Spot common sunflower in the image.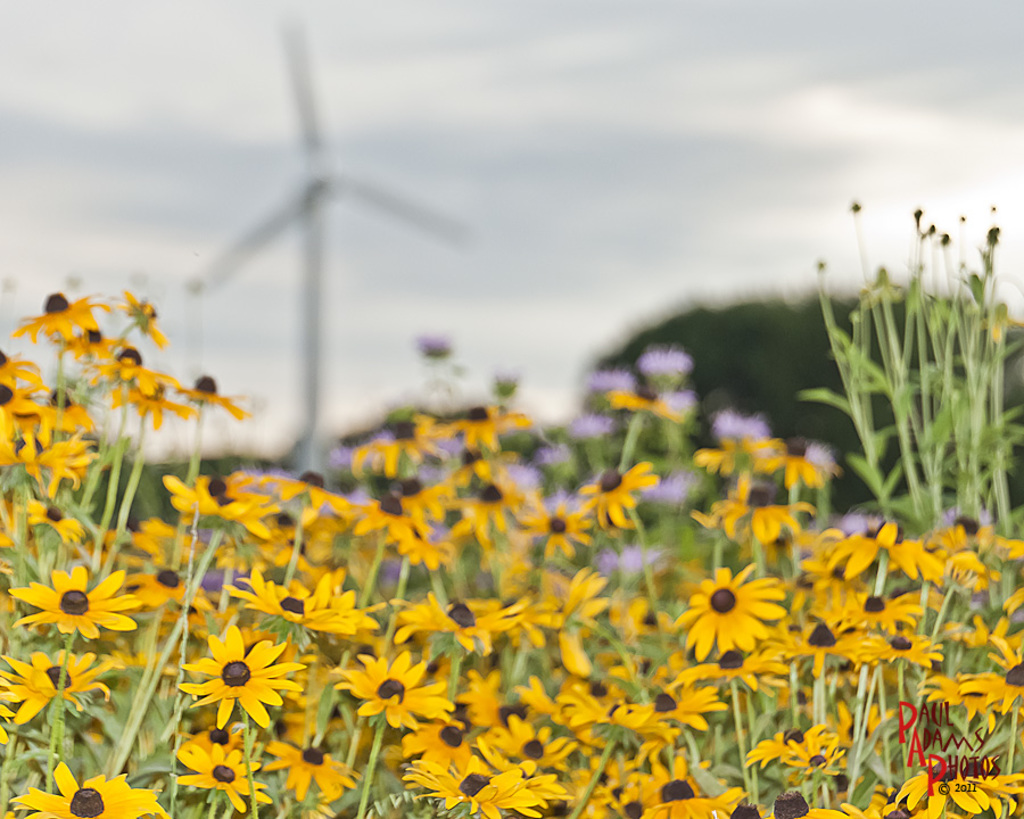
common sunflower found at left=641, top=568, right=947, bottom=725.
